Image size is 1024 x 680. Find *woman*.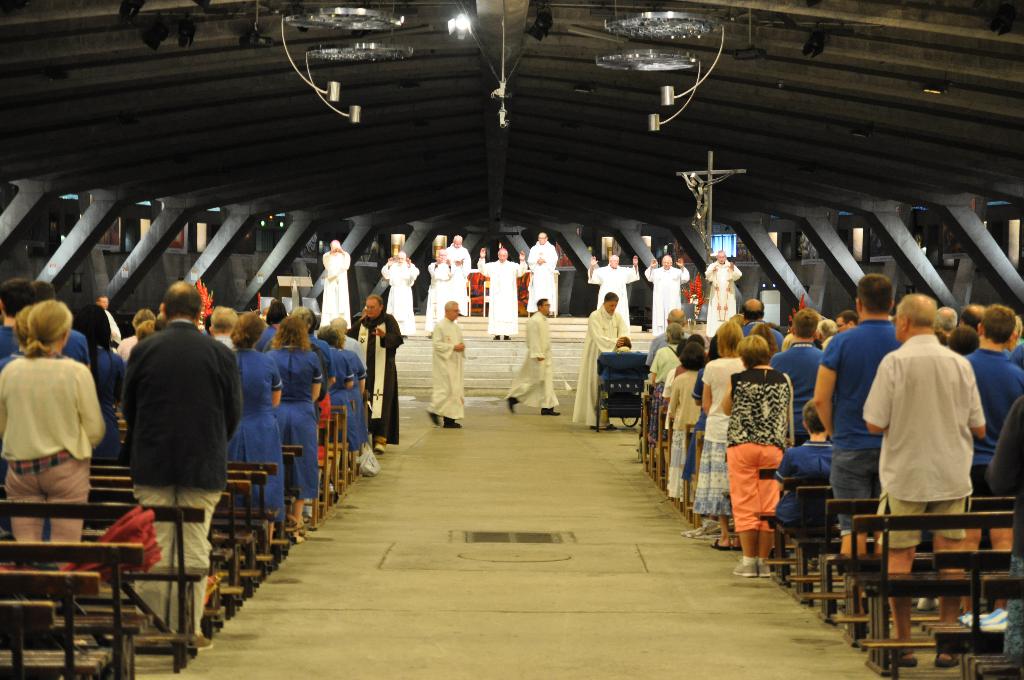
719 334 796 576.
